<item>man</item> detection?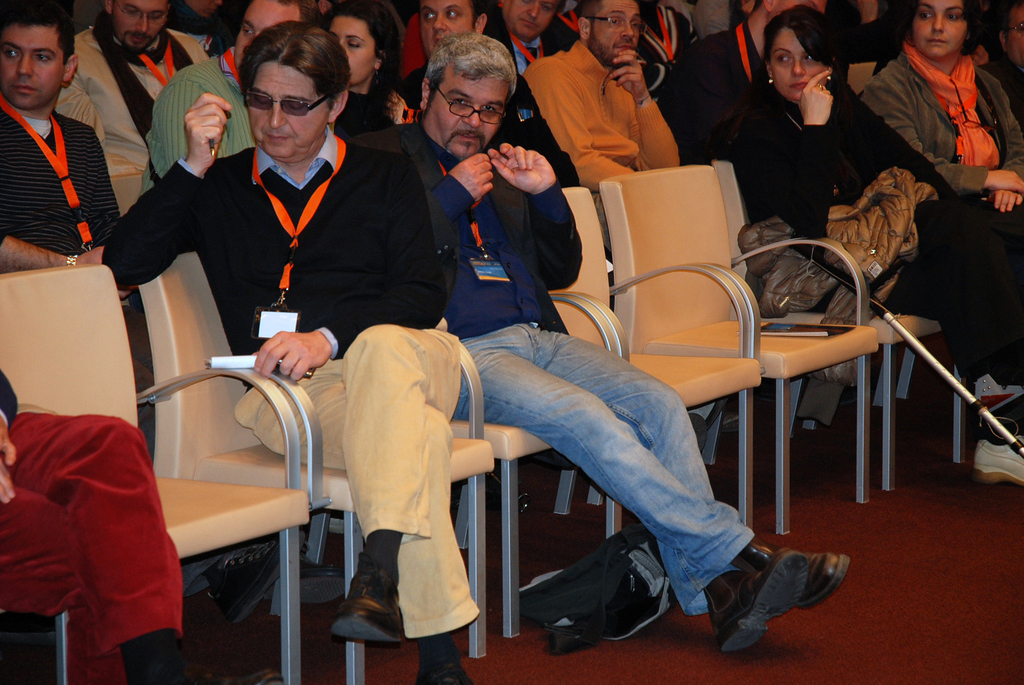
0/24/130/285
